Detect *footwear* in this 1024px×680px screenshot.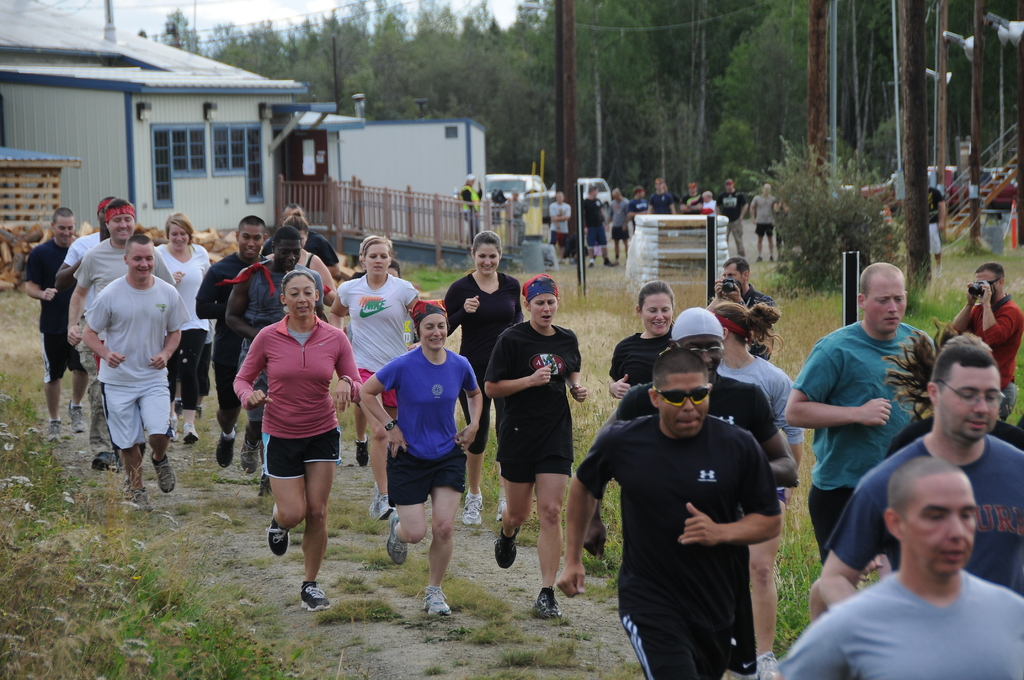
Detection: rect(495, 493, 508, 521).
